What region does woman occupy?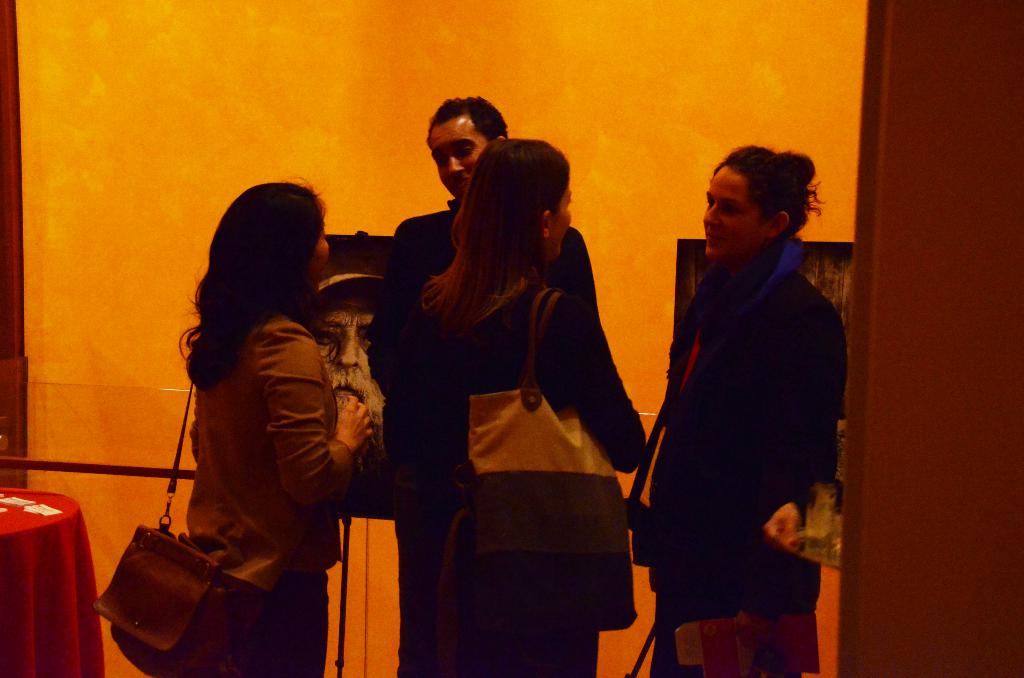
Rect(371, 109, 637, 675).
